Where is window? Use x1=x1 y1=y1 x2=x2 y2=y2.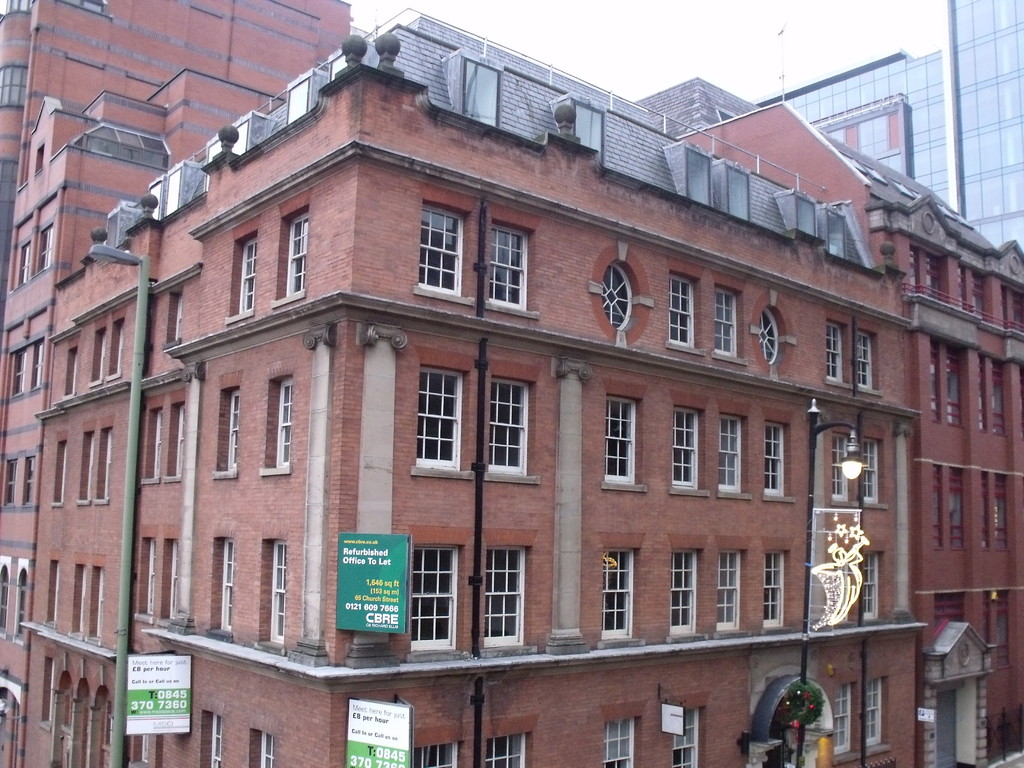
x1=134 y1=534 x2=161 y2=622.
